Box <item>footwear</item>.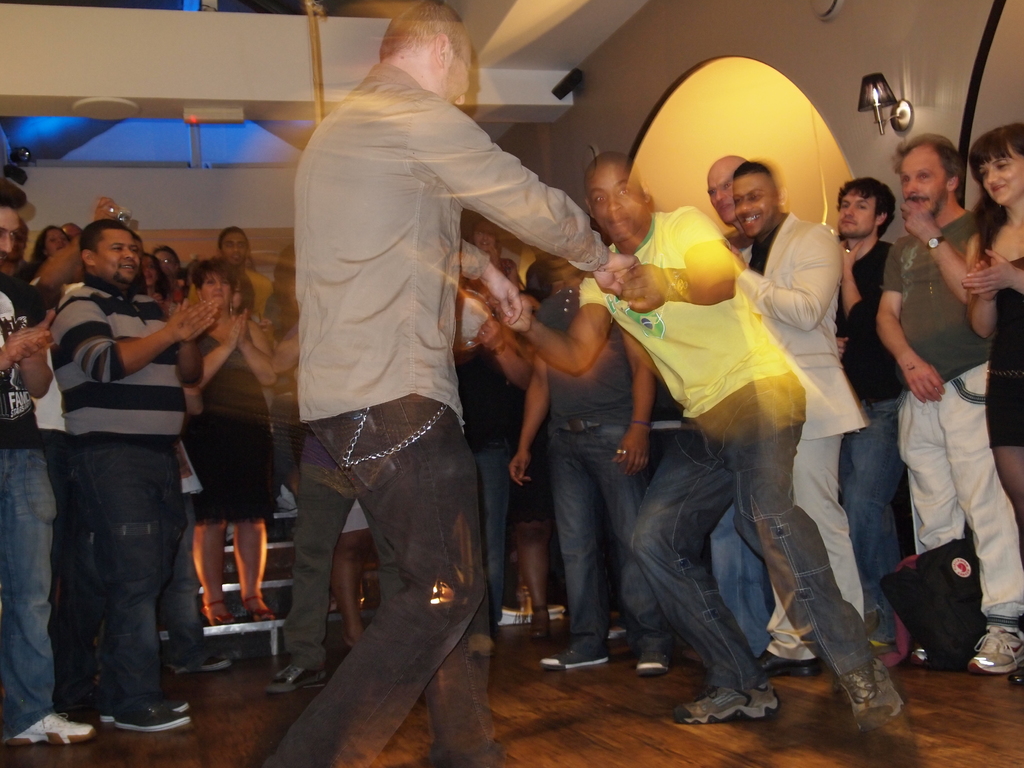
673/677/783/728.
